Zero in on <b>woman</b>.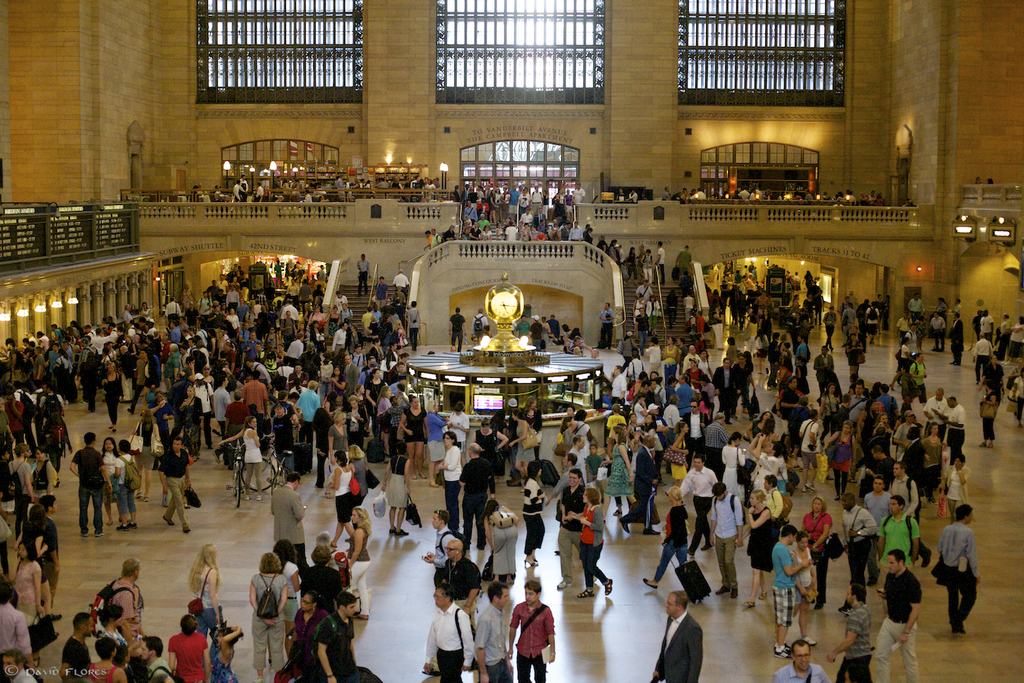
Zeroed in: 347 443 376 505.
